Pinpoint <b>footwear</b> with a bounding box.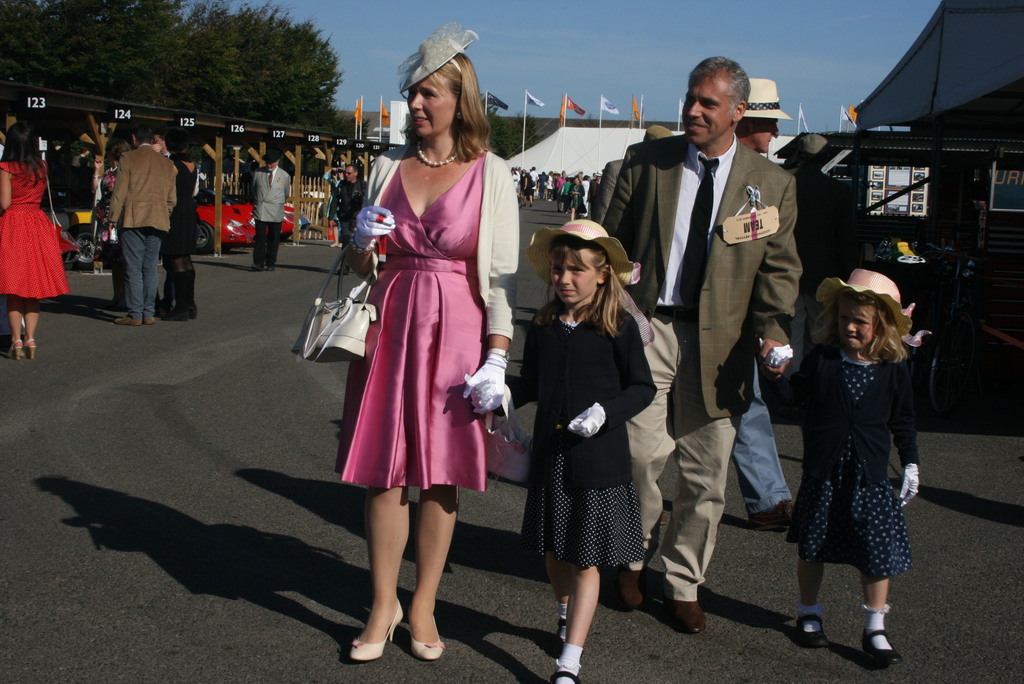
locate(557, 617, 568, 649).
